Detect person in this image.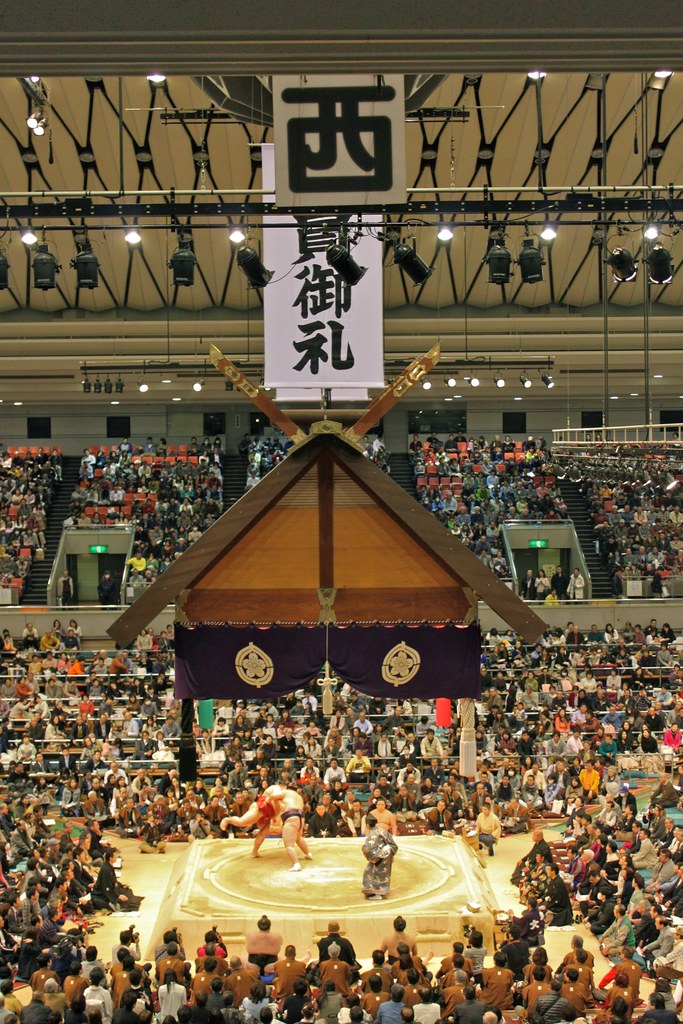
Detection: locate(63, 998, 86, 1023).
